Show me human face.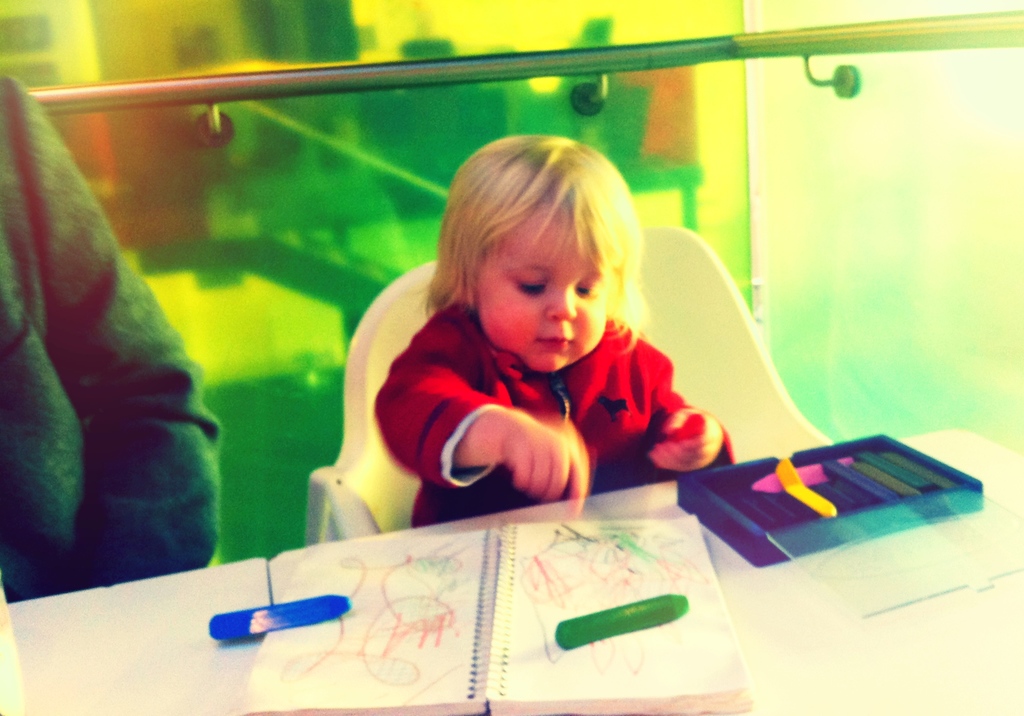
human face is here: (476, 184, 608, 378).
